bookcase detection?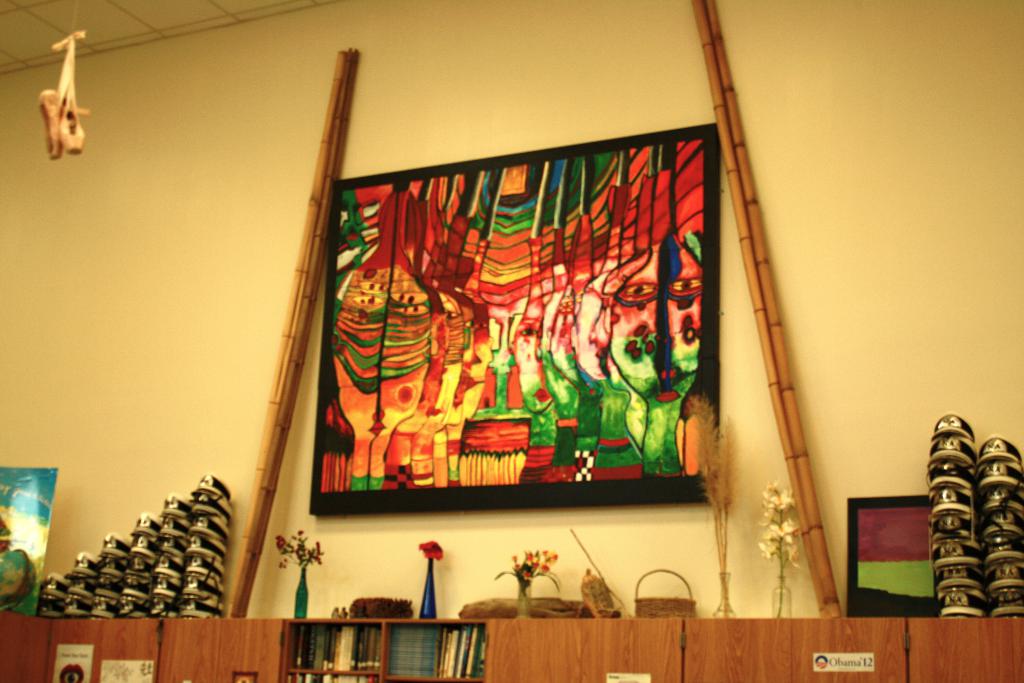
(280,616,490,682)
